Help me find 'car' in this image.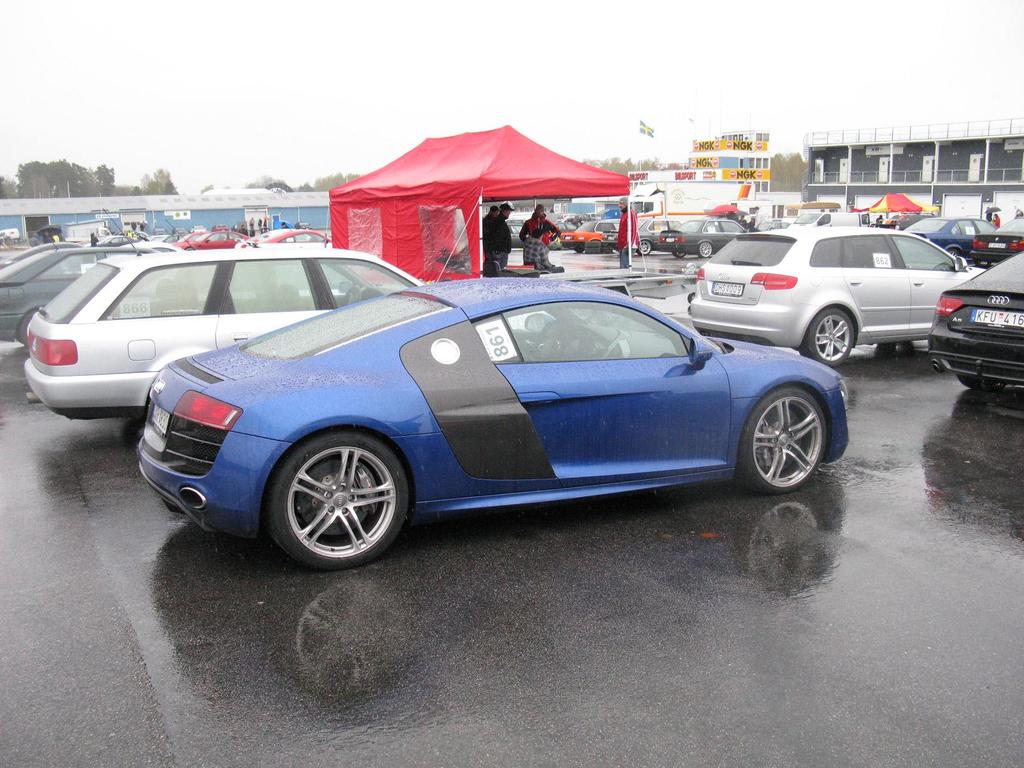
Found it: l=136, t=191, r=851, b=566.
